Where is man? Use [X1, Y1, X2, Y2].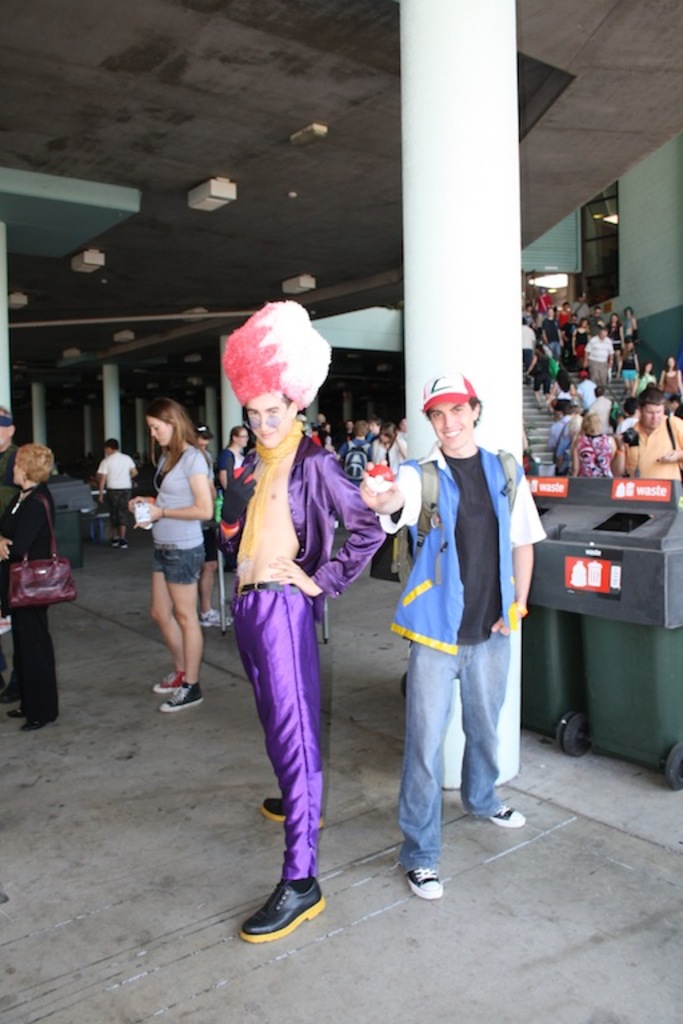
[540, 307, 564, 357].
